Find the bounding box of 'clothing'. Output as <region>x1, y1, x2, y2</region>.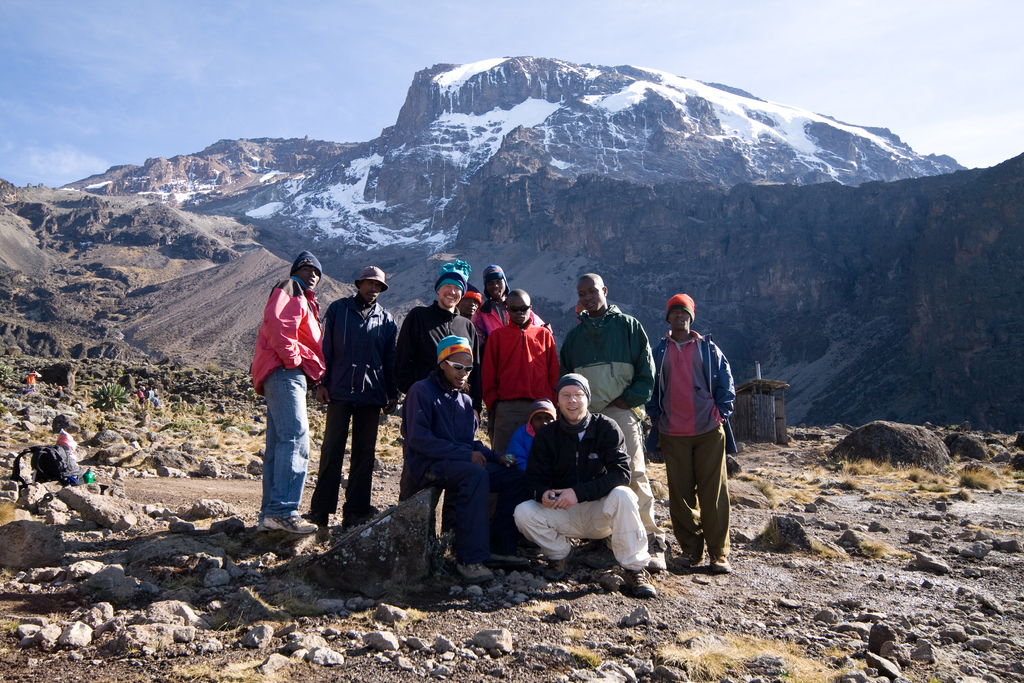
<region>139, 388, 149, 402</region>.
